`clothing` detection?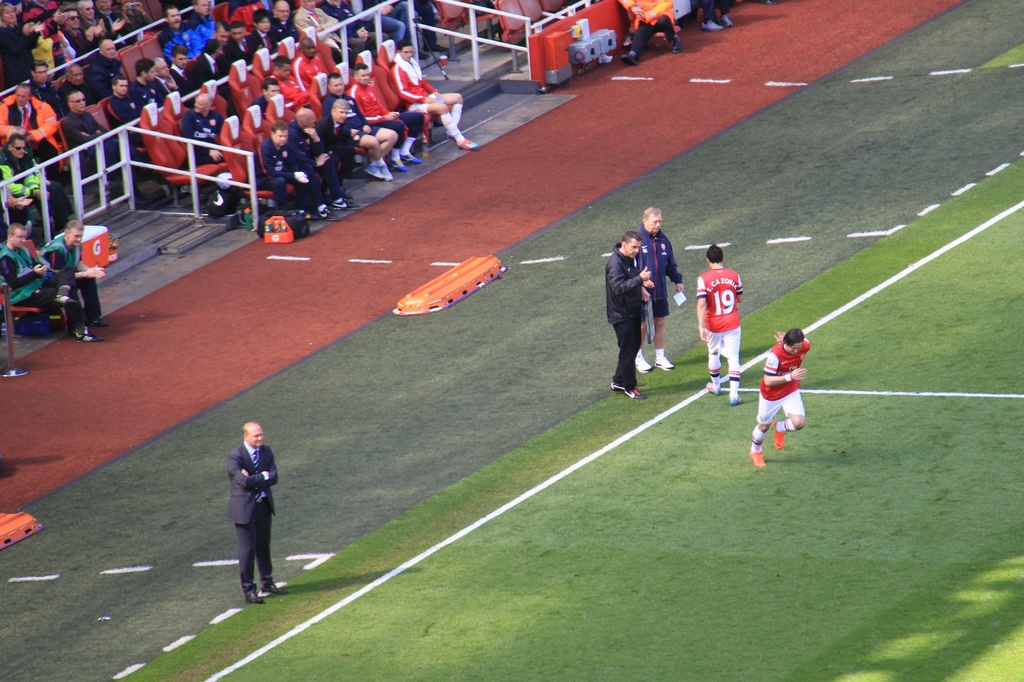
l=0, t=157, r=71, b=230
